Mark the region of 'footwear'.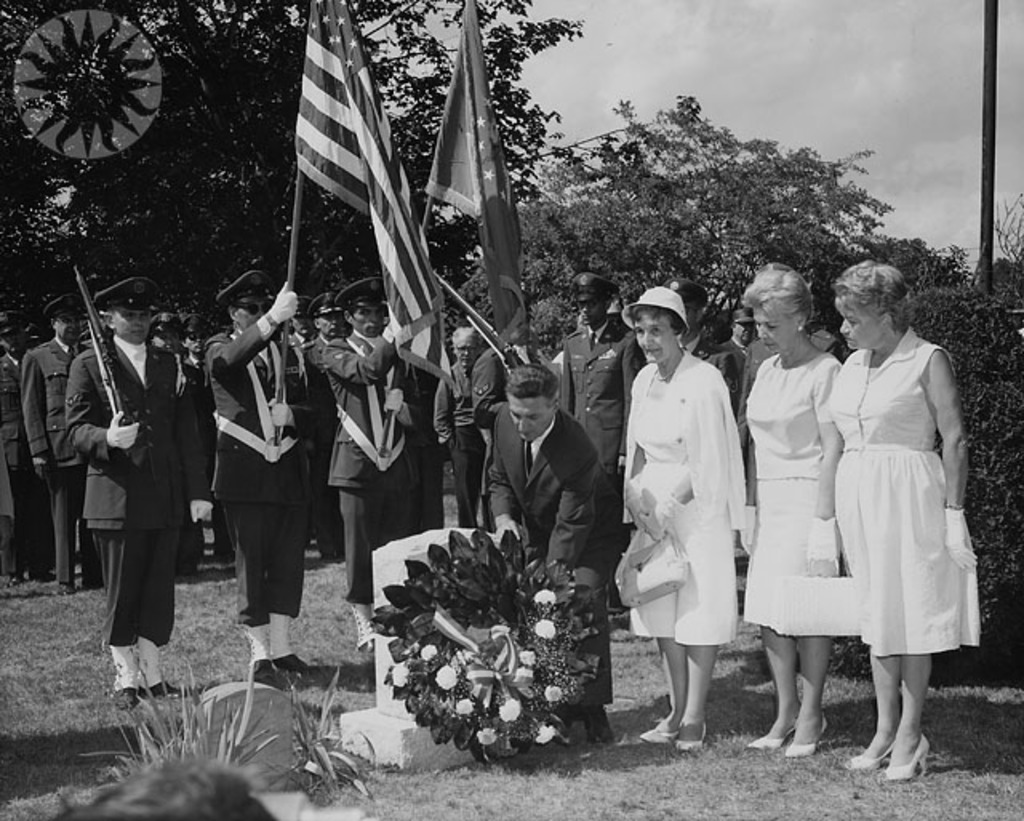
Region: bbox=(138, 675, 184, 701).
